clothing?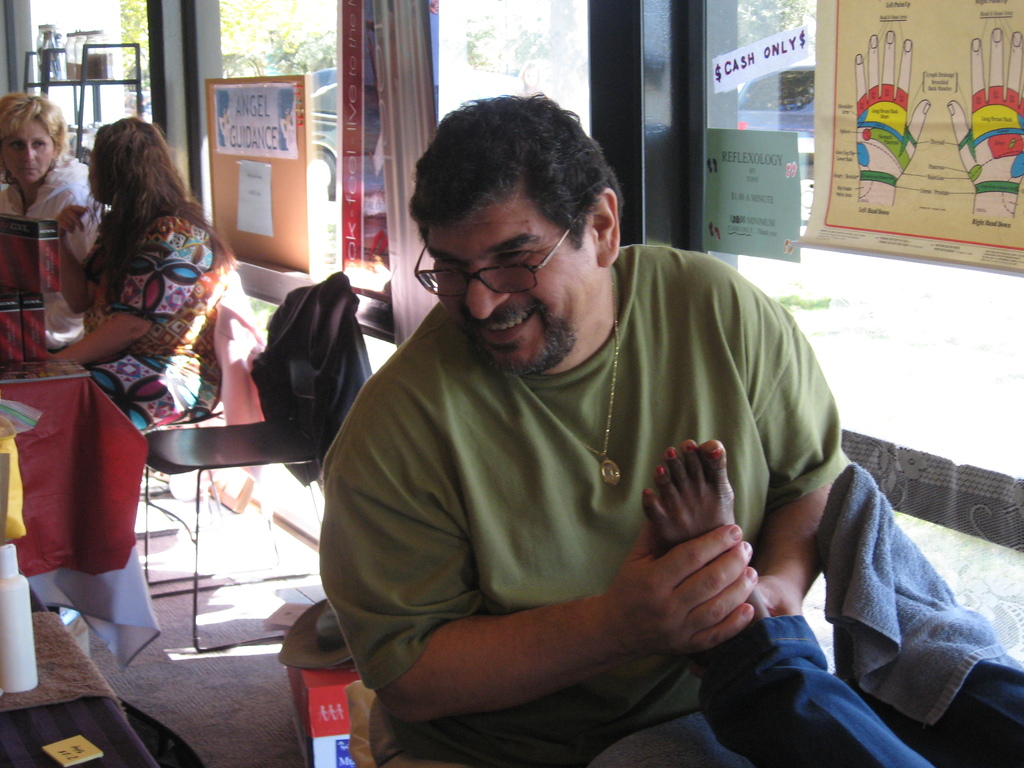
Rect(78, 213, 221, 438)
